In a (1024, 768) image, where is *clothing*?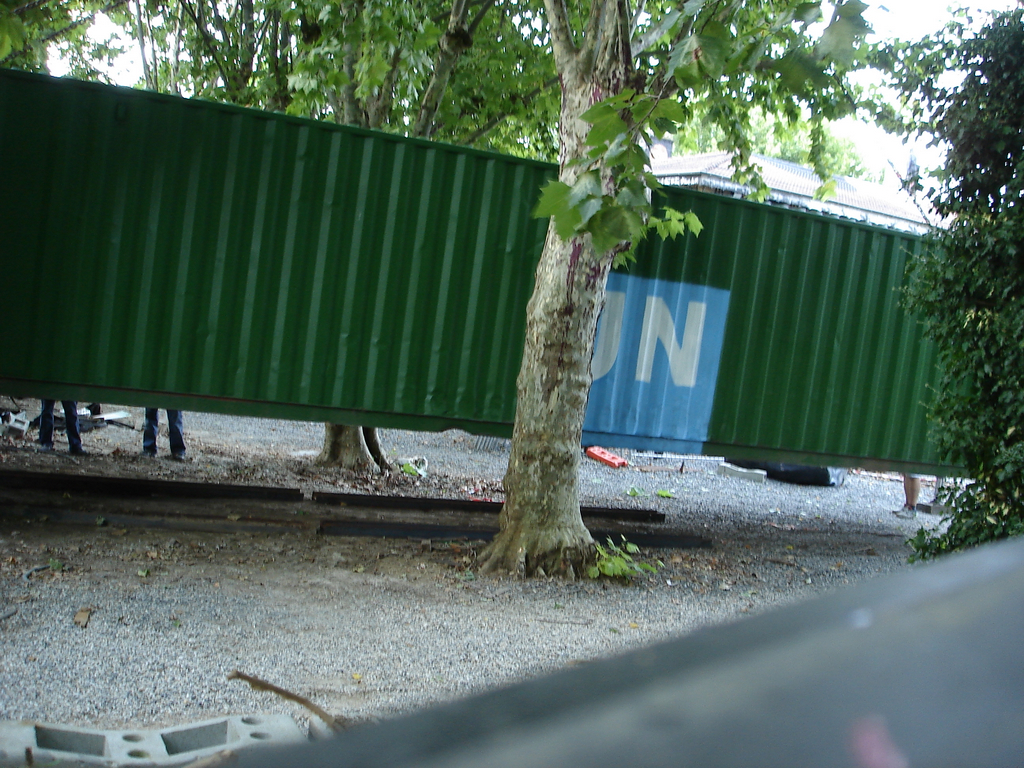
region(35, 399, 78, 447).
